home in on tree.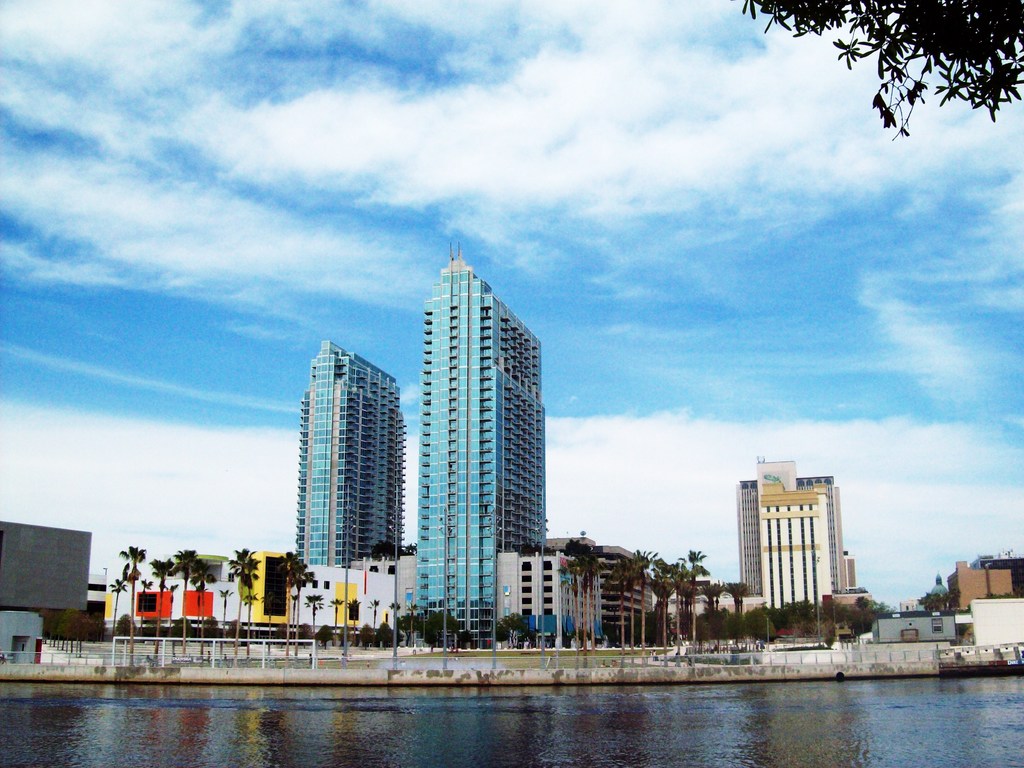
Homed in at bbox=[278, 554, 298, 657].
